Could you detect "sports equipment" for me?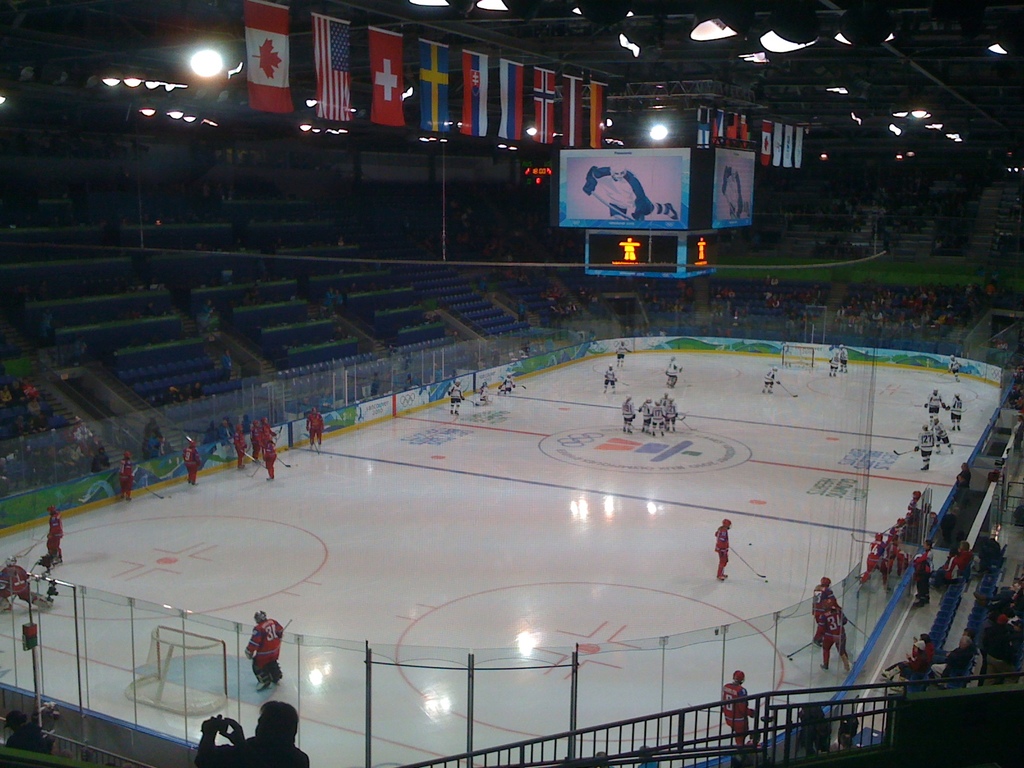
Detection result: x1=243, y1=452, x2=272, y2=474.
